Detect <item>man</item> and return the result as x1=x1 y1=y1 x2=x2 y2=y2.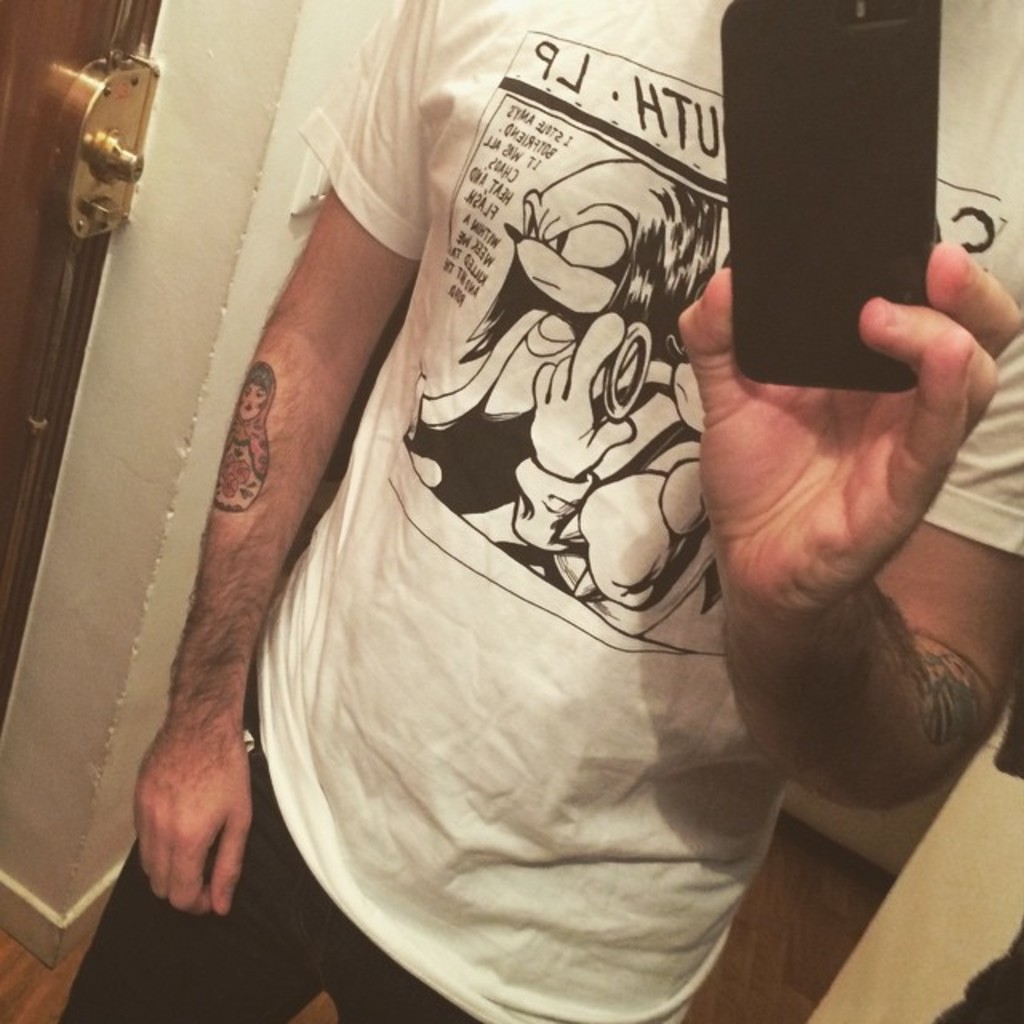
x1=155 y1=0 x2=986 y2=1023.
